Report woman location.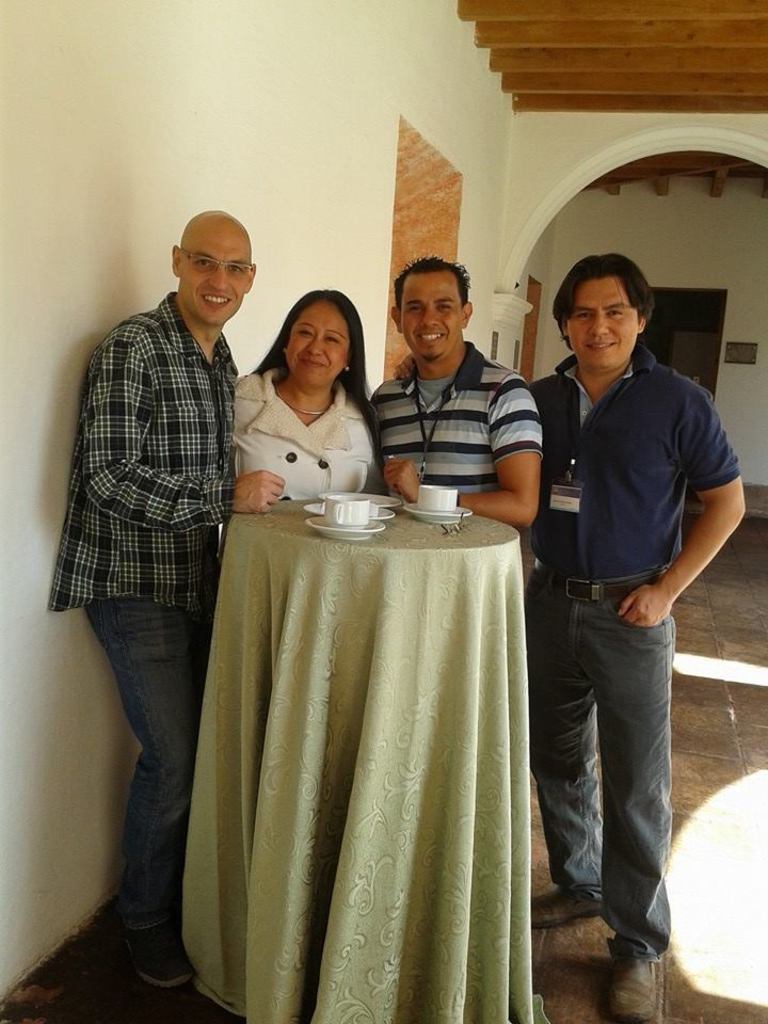
Report: {"left": 229, "top": 289, "right": 397, "bottom": 516}.
